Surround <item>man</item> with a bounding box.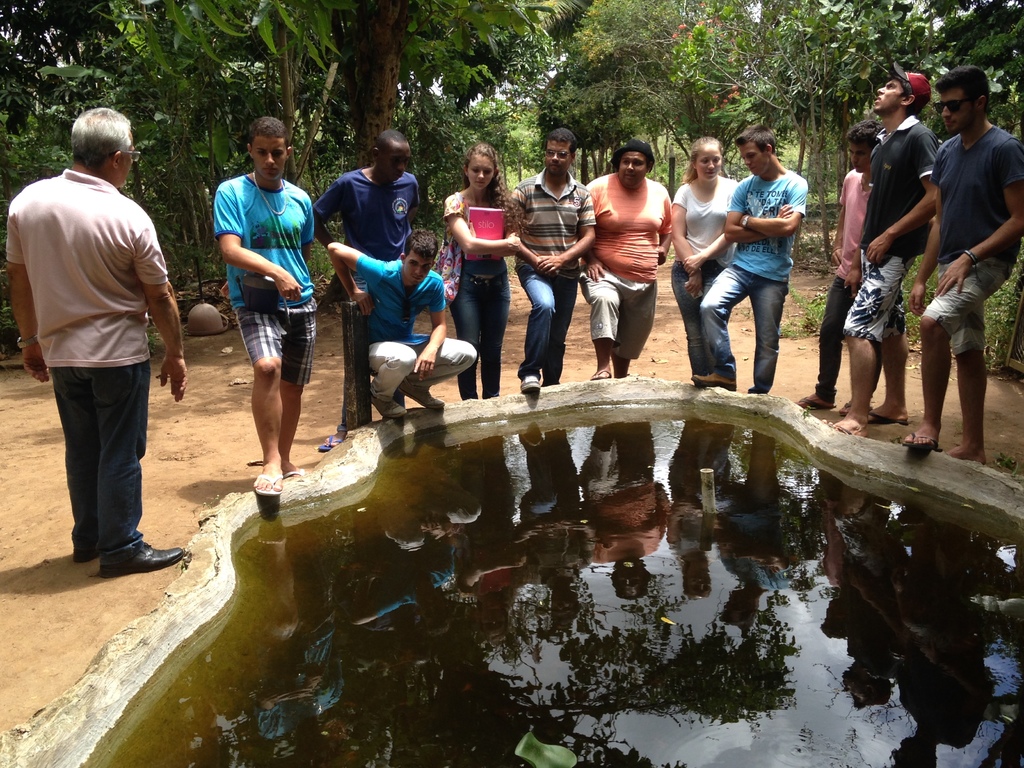
{"x1": 893, "y1": 65, "x2": 1023, "y2": 468}.
